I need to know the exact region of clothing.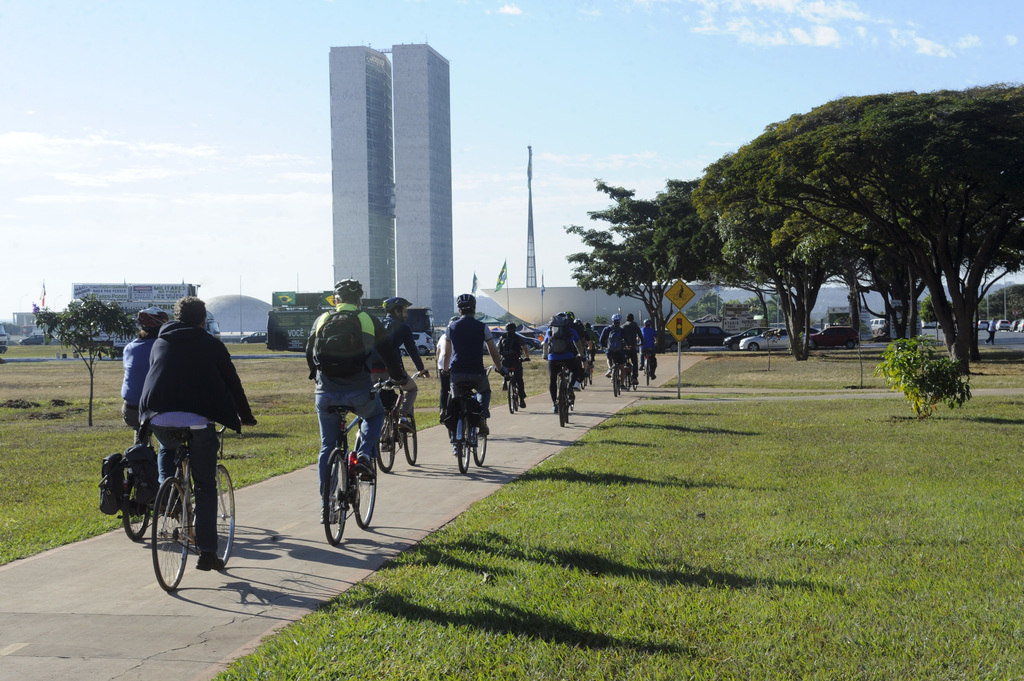
Region: 116:332:155:441.
